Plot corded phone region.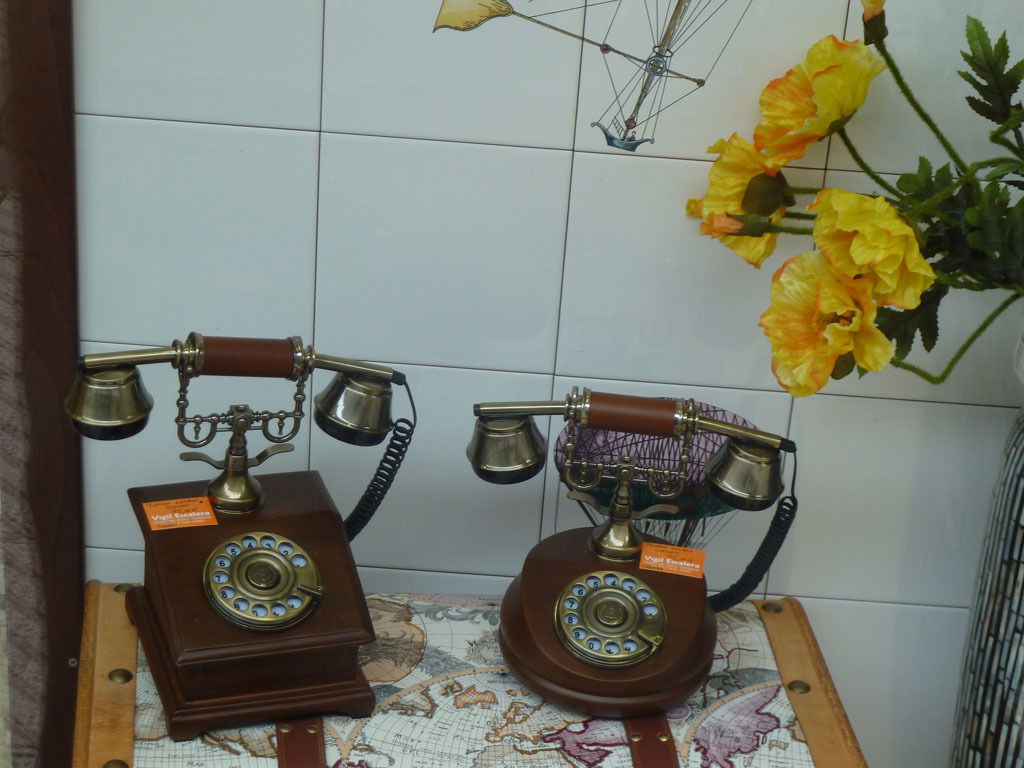
Plotted at <box>64,336,423,744</box>.
